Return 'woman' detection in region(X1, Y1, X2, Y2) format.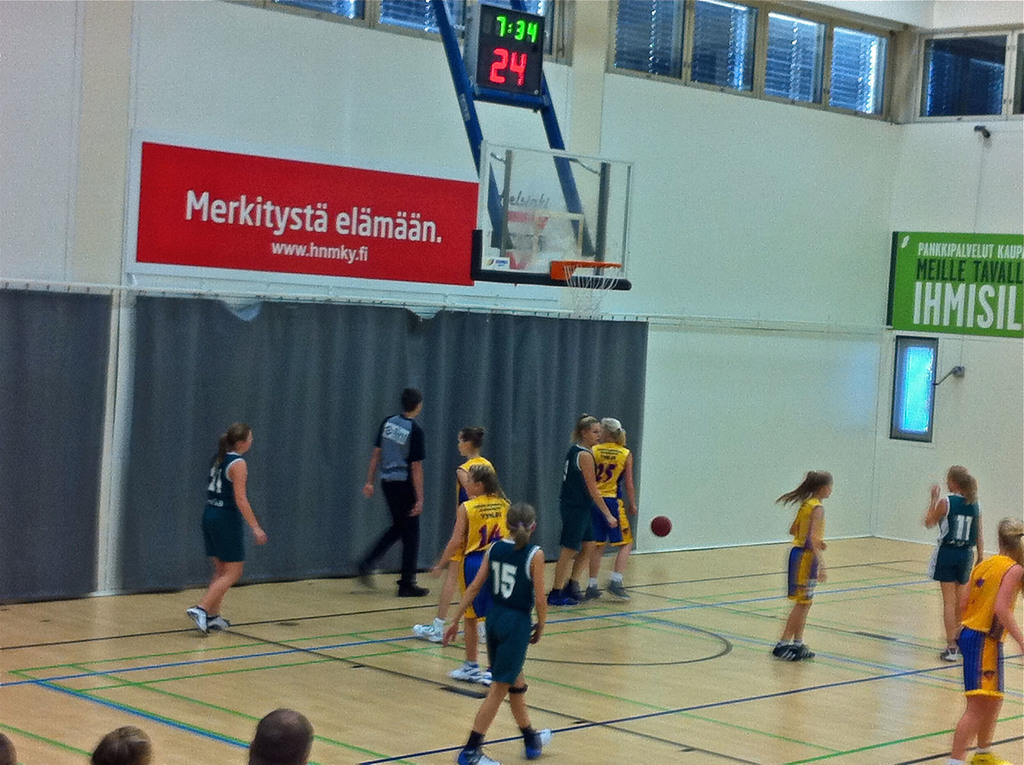
region(586, 417, 643, 598).
